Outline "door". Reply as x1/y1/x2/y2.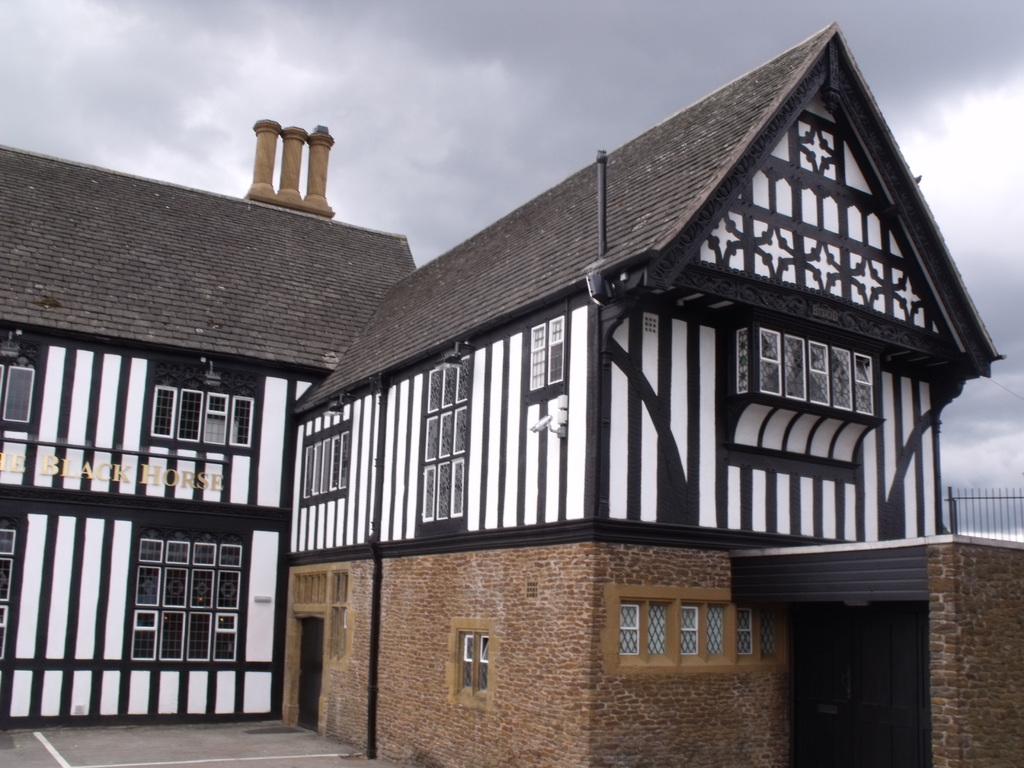
294/620/319/733.
